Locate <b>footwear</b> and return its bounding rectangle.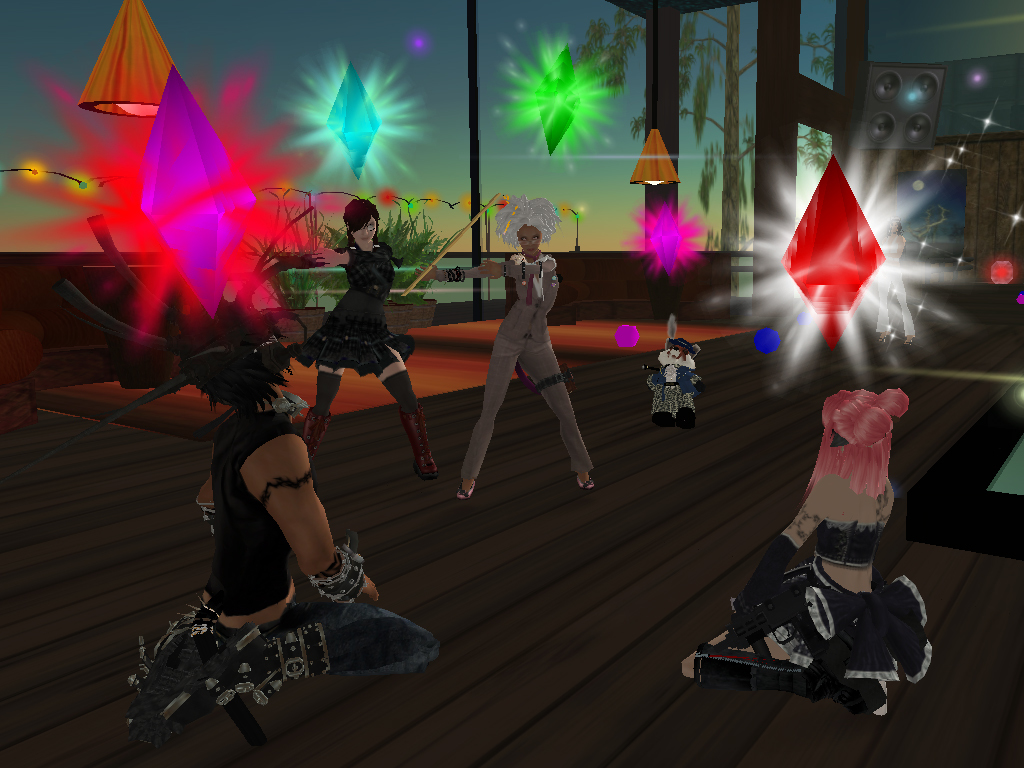
locate(308, 414, 335, 465).
